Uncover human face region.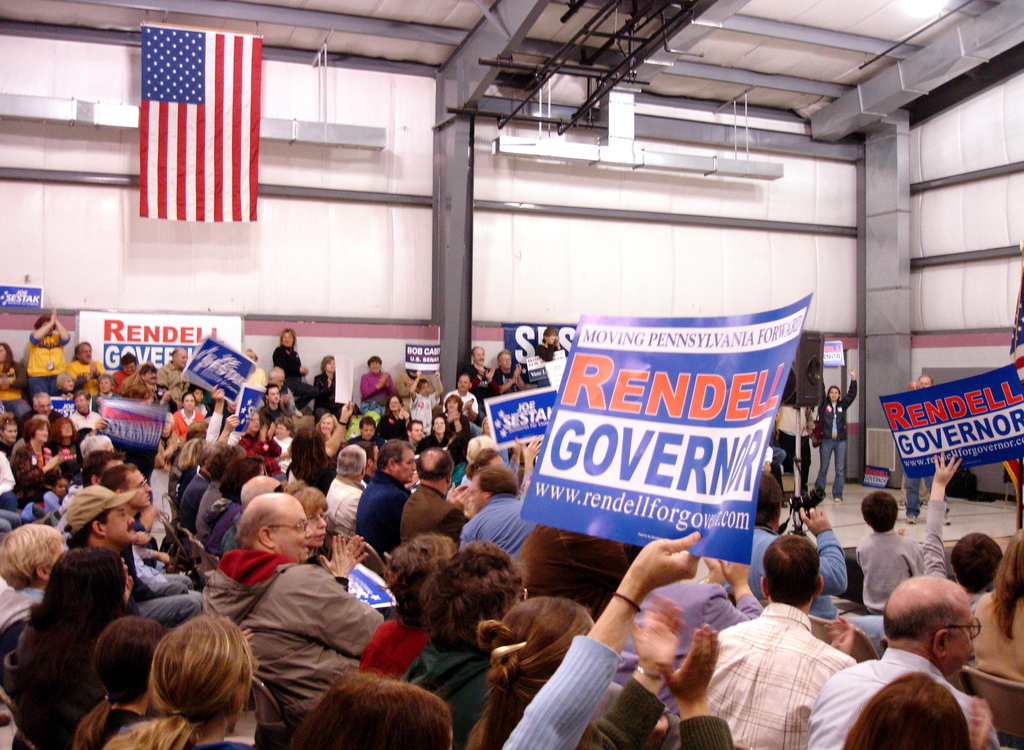
Uncovered: detection(246, 411, 262, 429).
